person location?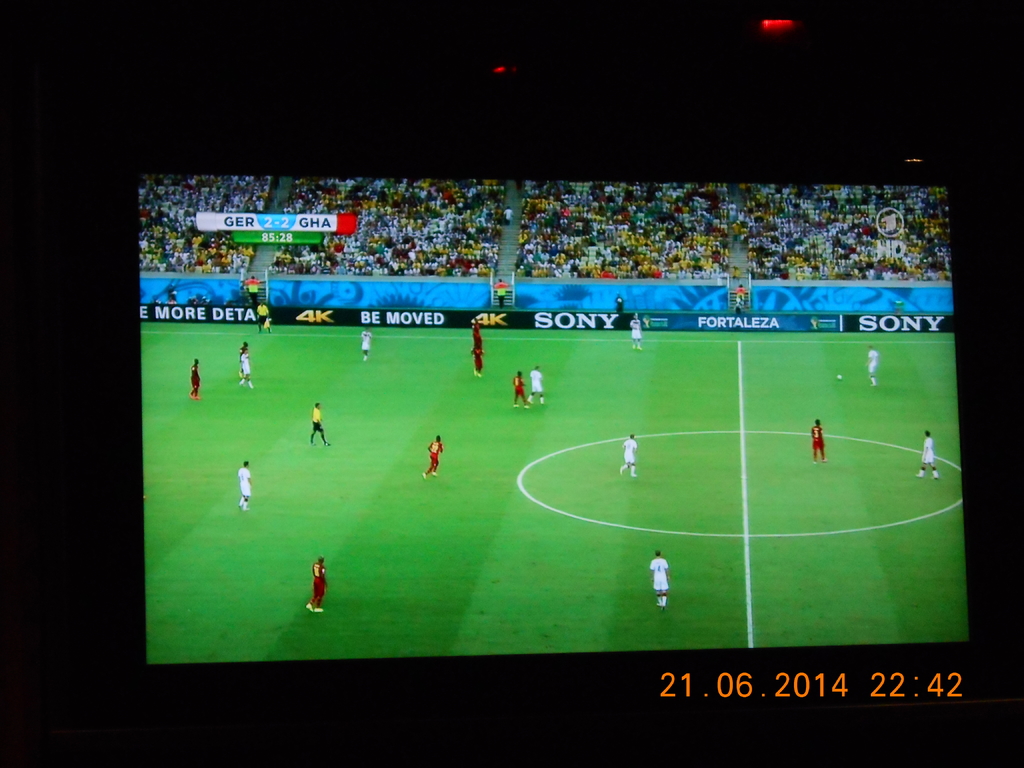
[left=253, top=300, right=269, bottom=329]
